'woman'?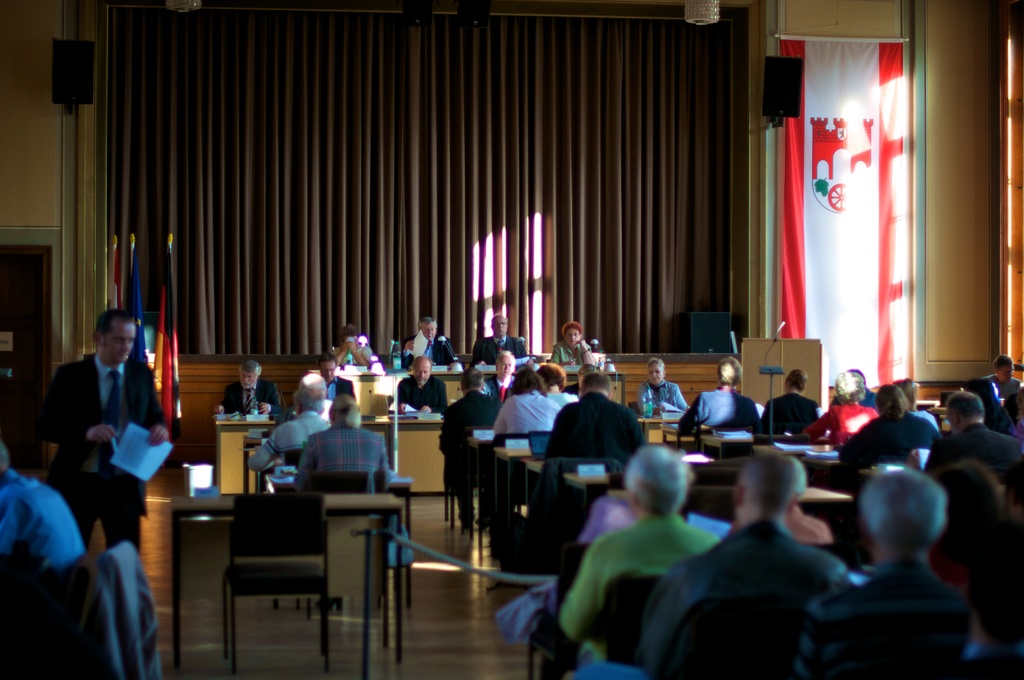
region(893, 374, 937, 432)
